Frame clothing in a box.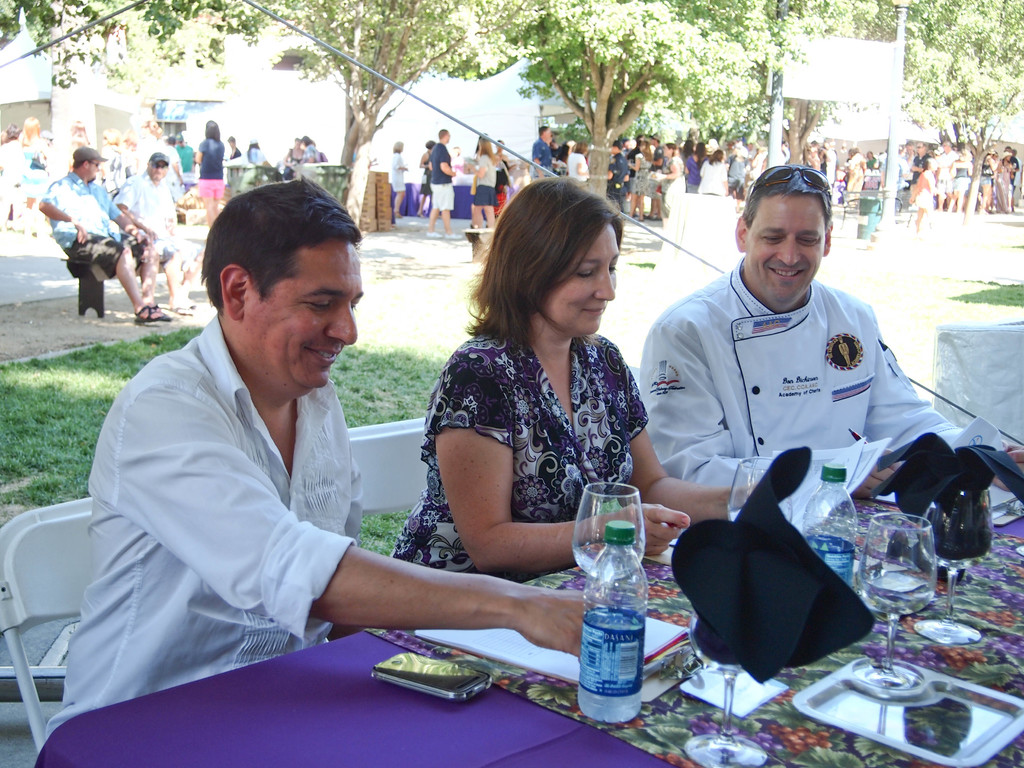
(left=199, top=173, right=225, bottom=203).
